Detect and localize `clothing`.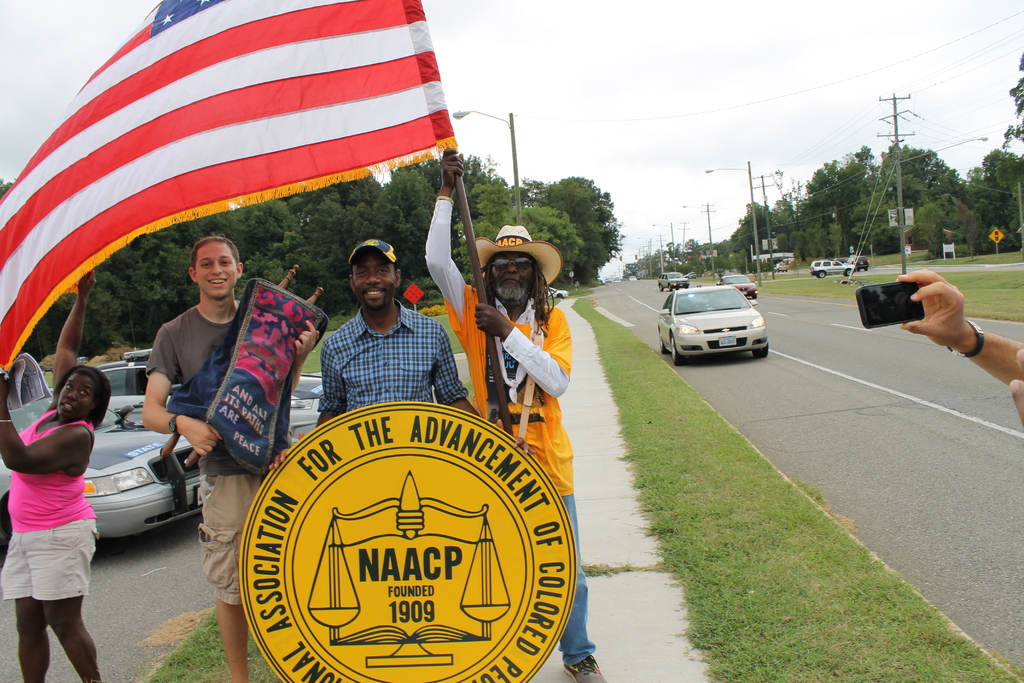
Localized at 141, 299, 289, 612.
